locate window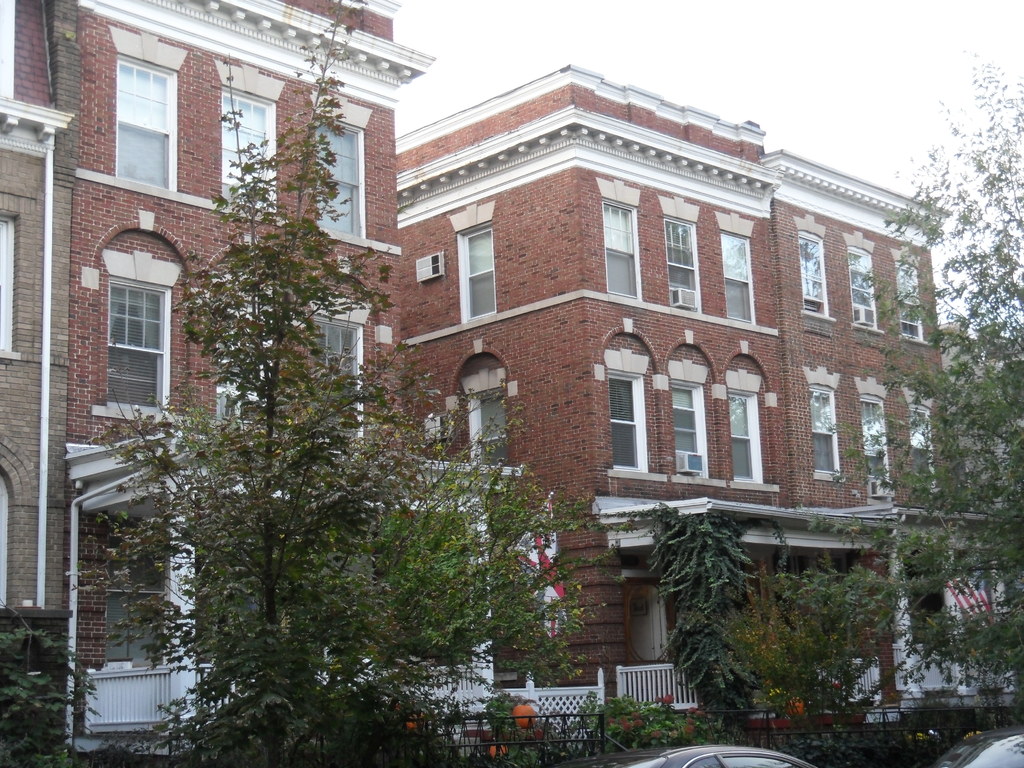
{"left": 440, "top": 199, "right": 503, "bottom": 326}
